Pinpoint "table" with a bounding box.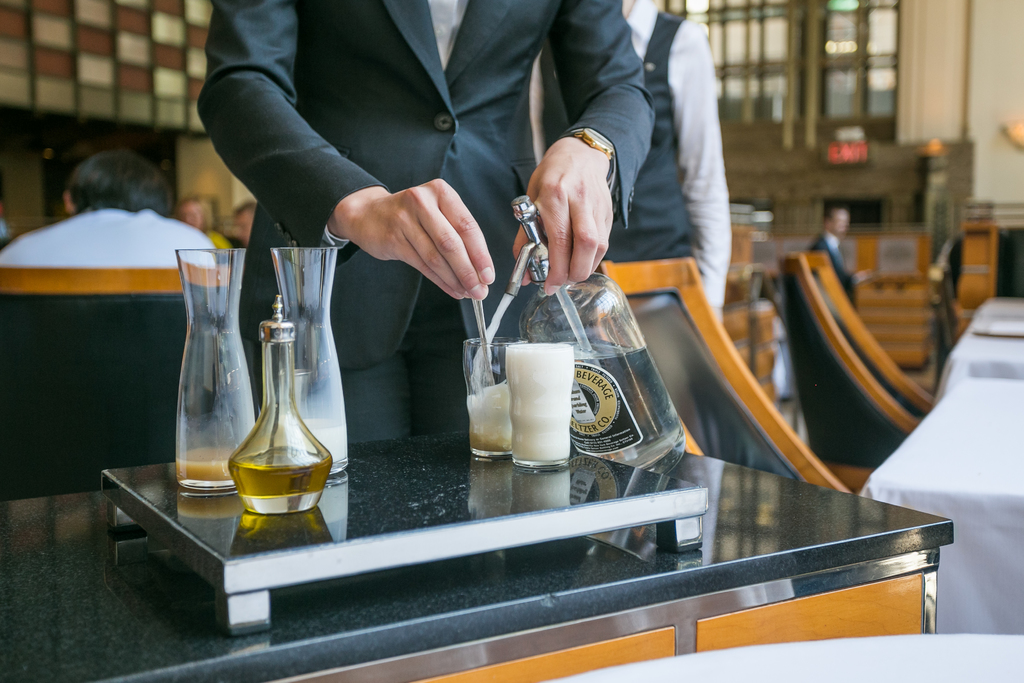
(left=870, top=372, right=1023, bottom=629).
